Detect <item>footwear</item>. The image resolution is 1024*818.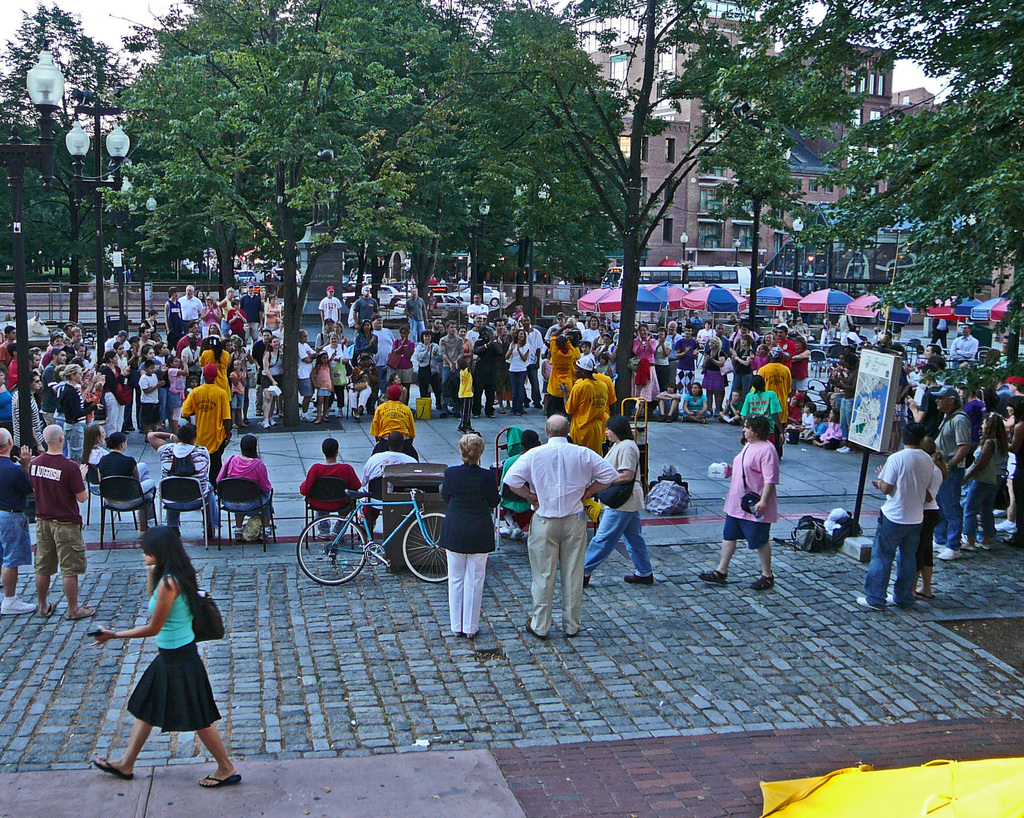
{"x1": 525, "y1": 615, "x2": 547, "y2": 642}.
